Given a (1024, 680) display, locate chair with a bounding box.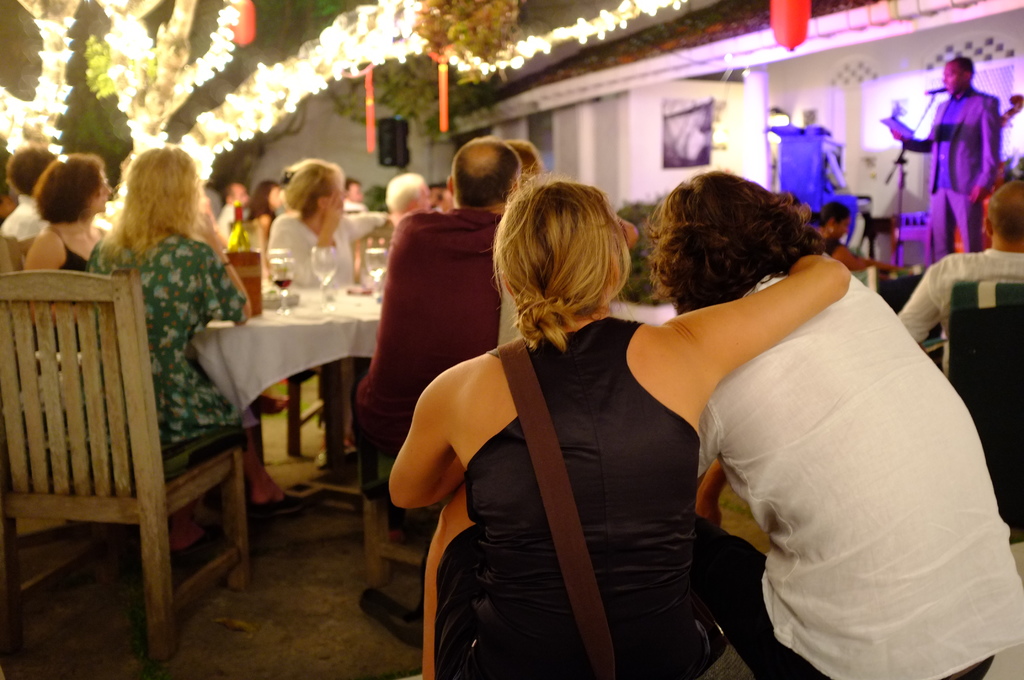
Located: 935,277,1023,544.
